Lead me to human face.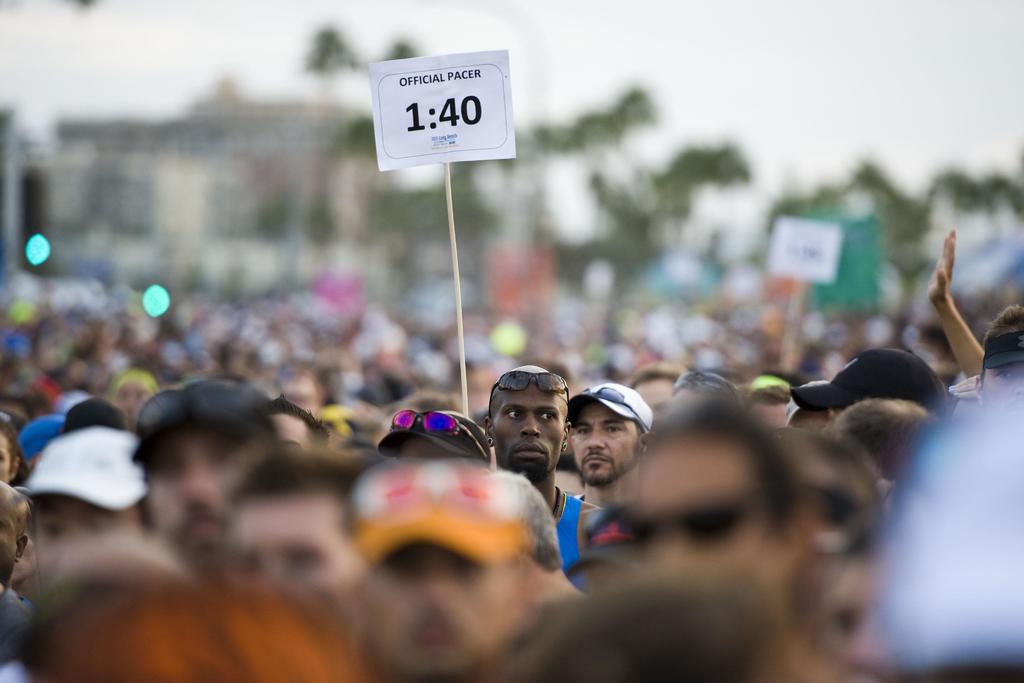
Lead to {"x1": 634, "y1": 379, "x2": 678, "y2": 414}.
